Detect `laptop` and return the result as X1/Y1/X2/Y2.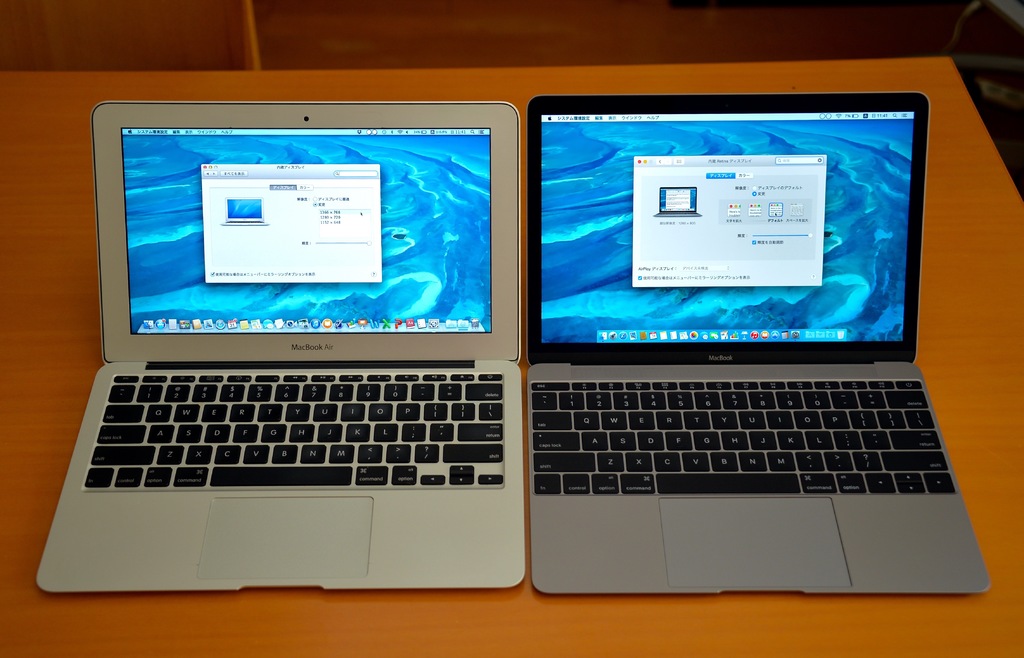
529/94/994/597.
